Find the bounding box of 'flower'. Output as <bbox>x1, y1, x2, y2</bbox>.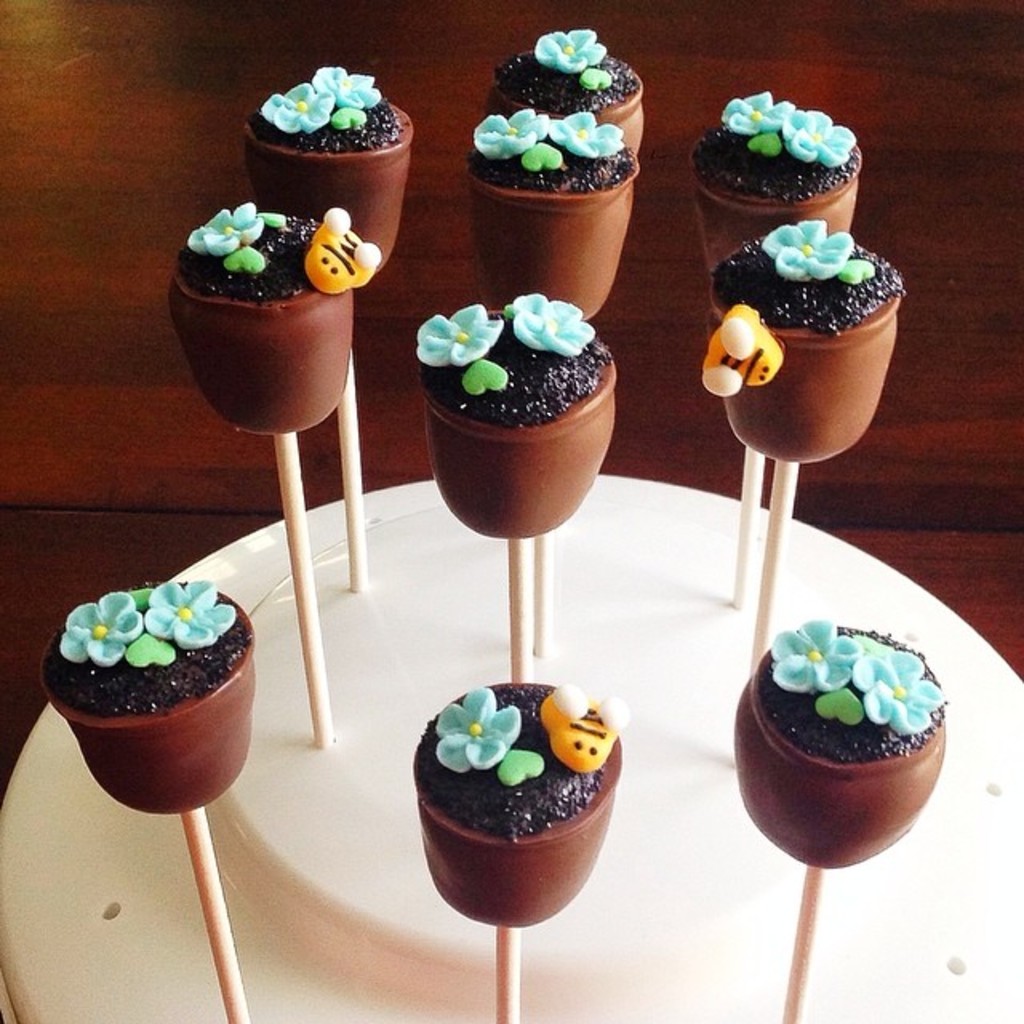
<bbox>131, 573, 237, 648</bbox>.
